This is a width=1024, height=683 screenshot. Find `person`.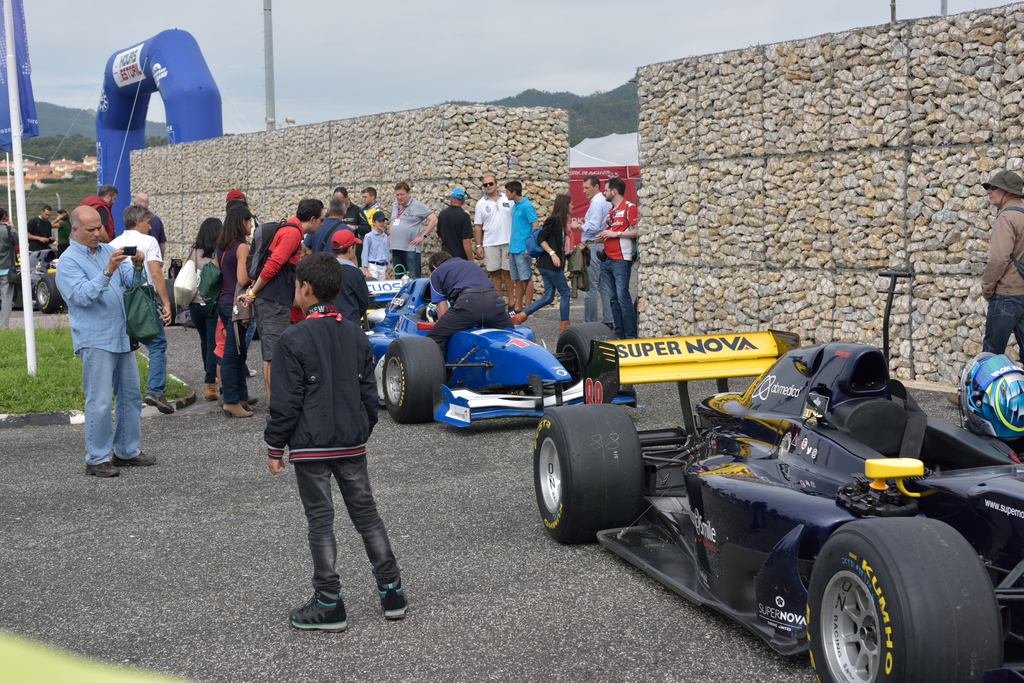
Bounding box: box(241, 197, 321, 422).
